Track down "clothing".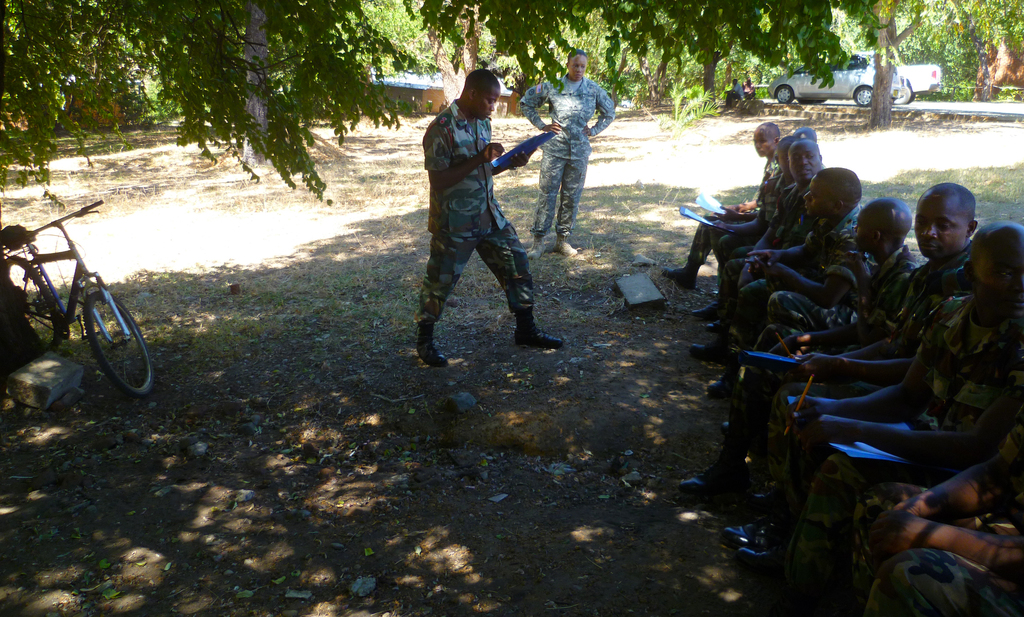
Tracked to [left=516, top=71, right=614, bottom=234].
